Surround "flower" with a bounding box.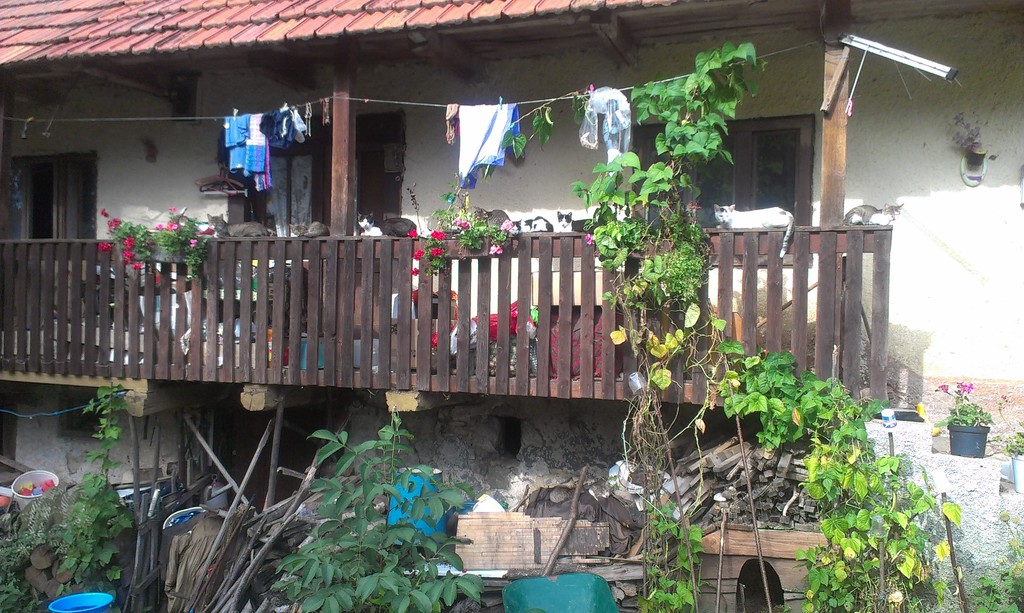
<box>120,250,135,264</box>.
